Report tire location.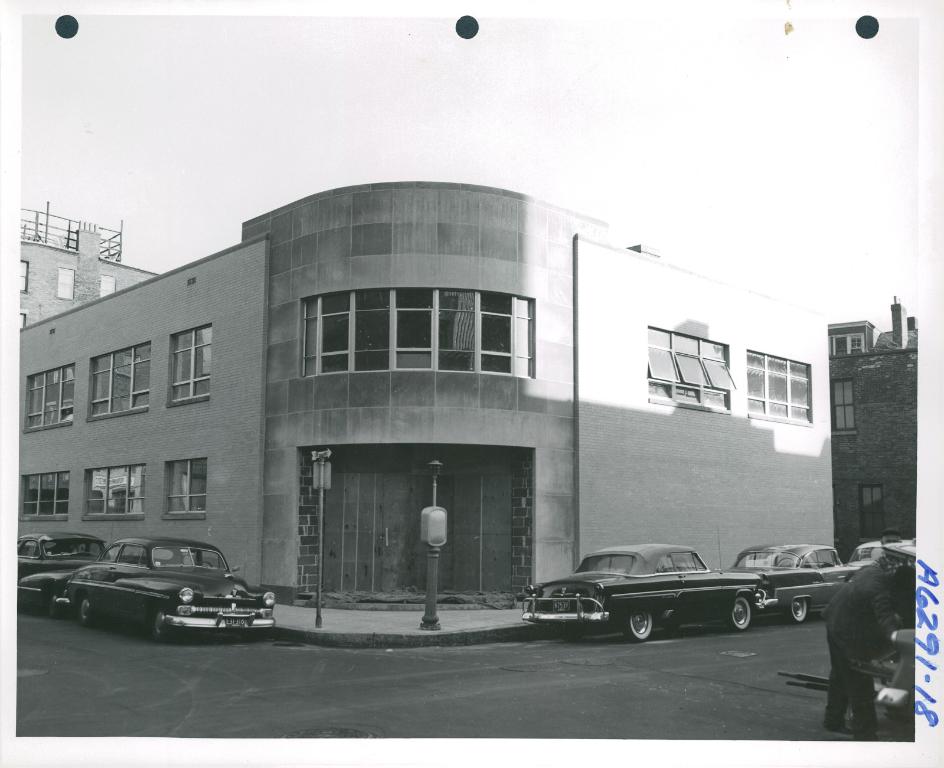
Report: BBox(788, 596, 804, 624).
